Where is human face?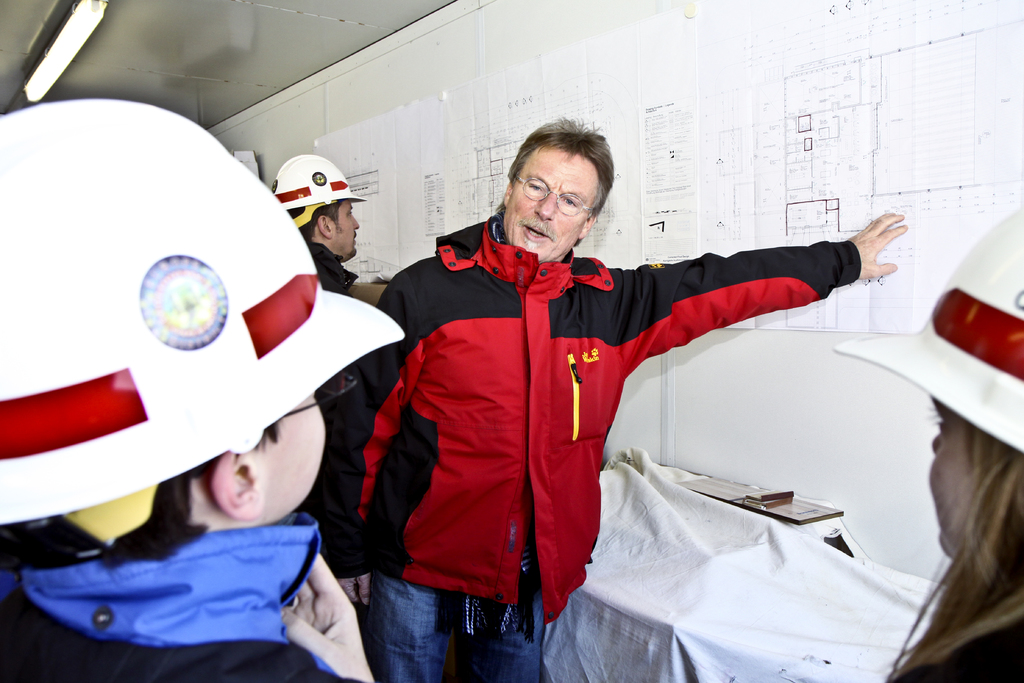
256, 395, 328, 515.
